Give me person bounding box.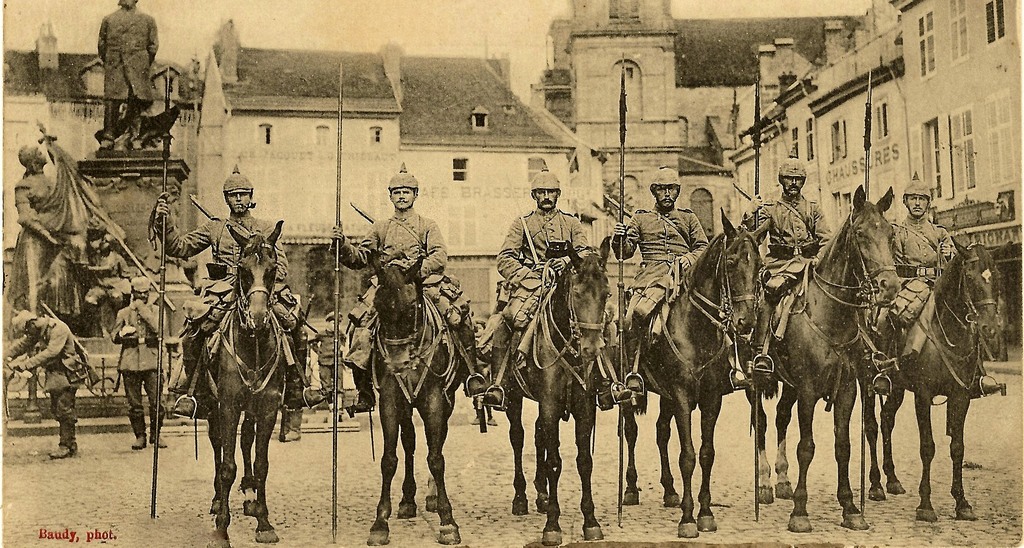
Rect(863, 181, 951, 392).
